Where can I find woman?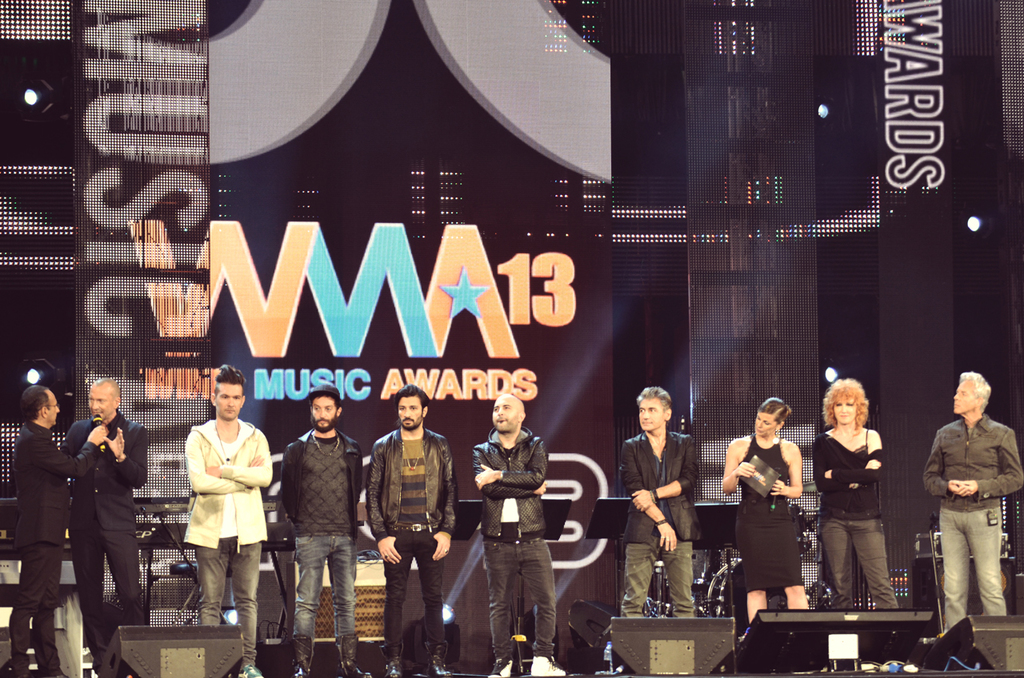
You can find it at 810/377/903/608.
